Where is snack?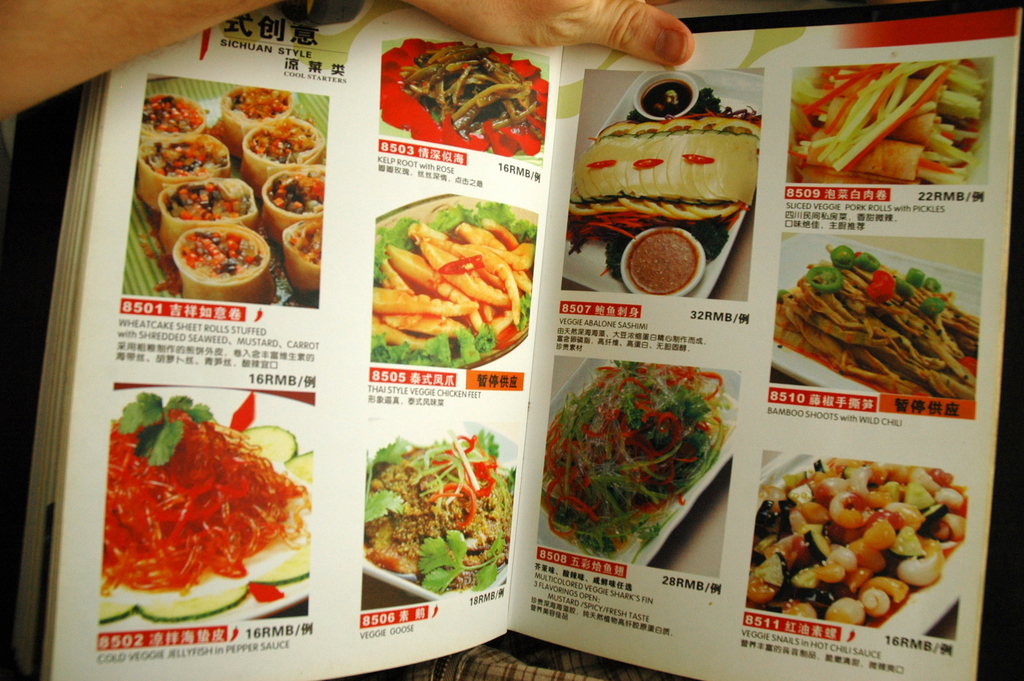
<box>786,56,990,185</box>.
